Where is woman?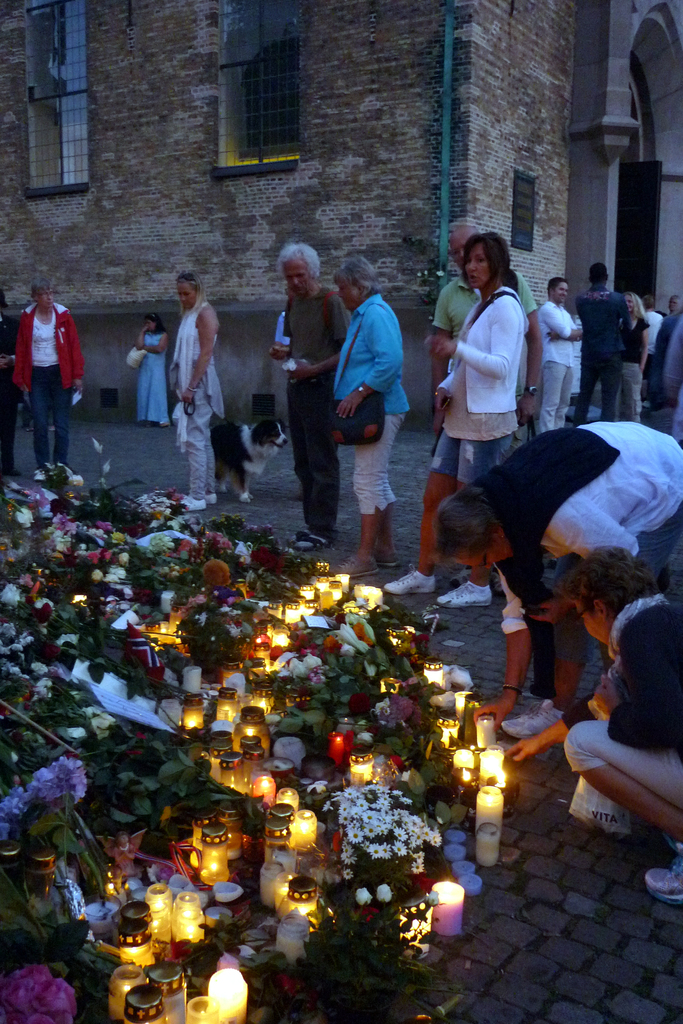
[x1=10, y1=275, x2=88, y2=490].
